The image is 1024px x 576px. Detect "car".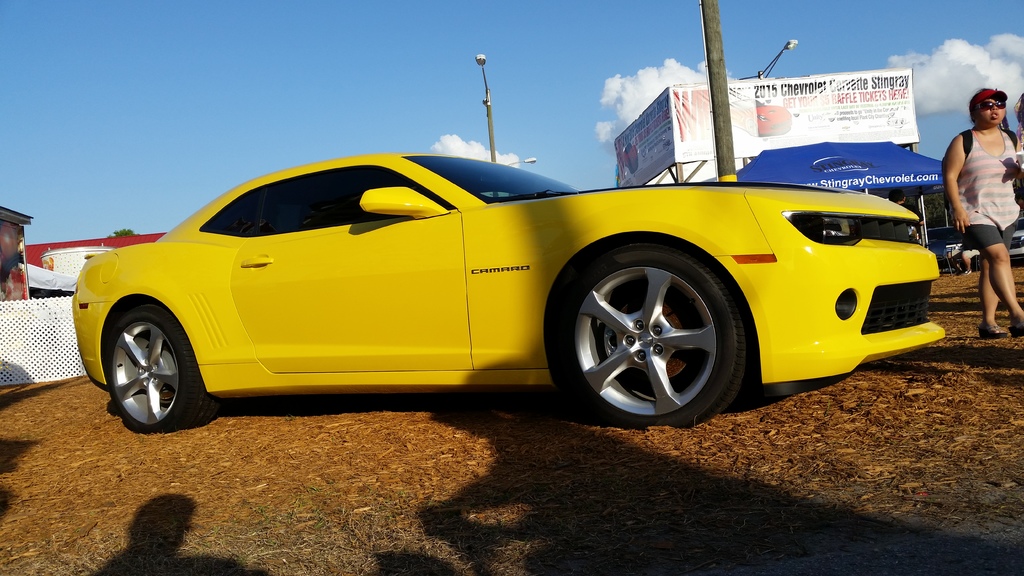
Detection: select_region(69, 152, 945, 429).
